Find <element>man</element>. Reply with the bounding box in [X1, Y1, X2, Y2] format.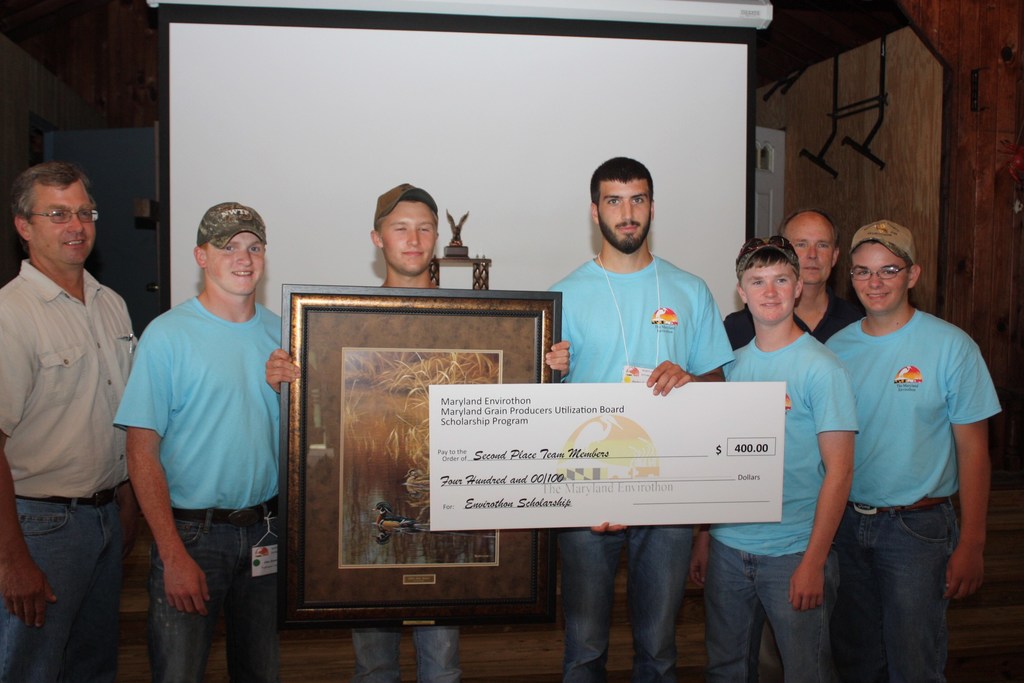
[806, 192, 996, 682].
